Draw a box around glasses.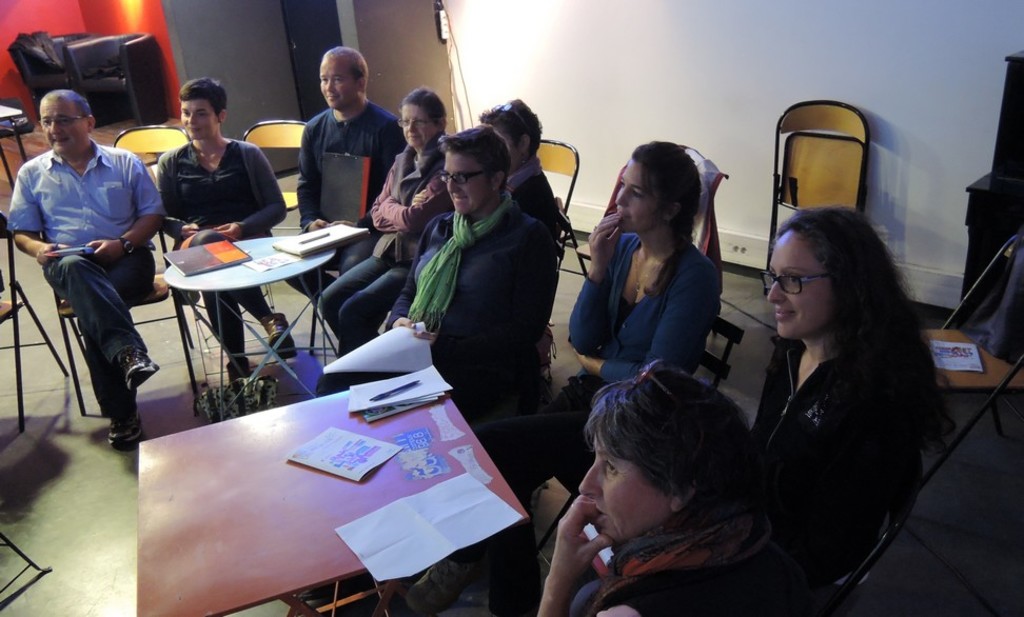
<bbox>436, 166, 490, 187</bbox>.
